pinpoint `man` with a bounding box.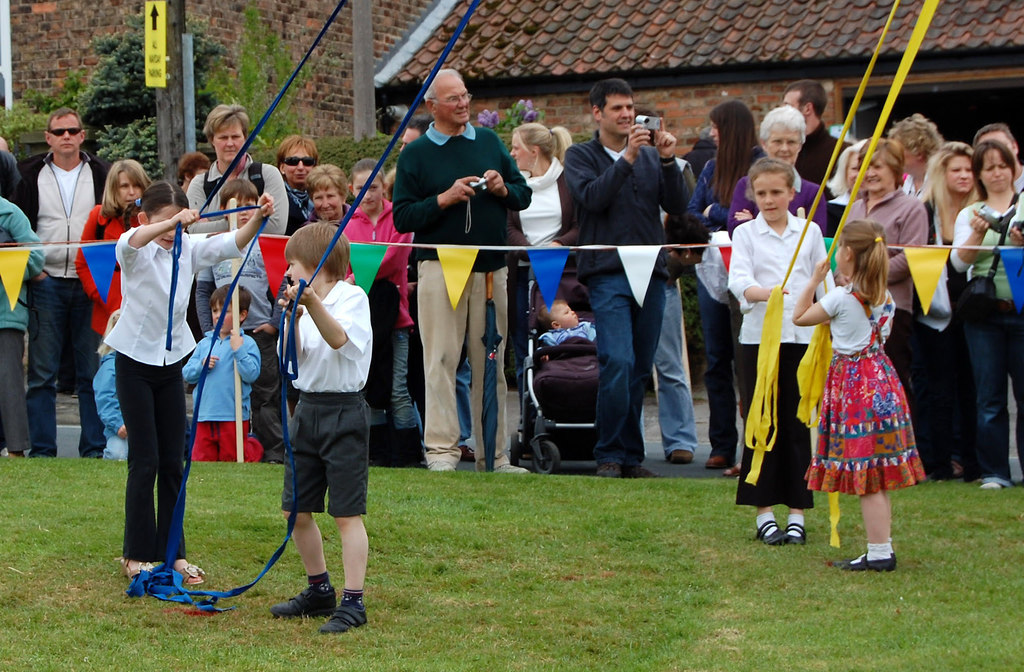
select_region(10, 104, 109, 463).
